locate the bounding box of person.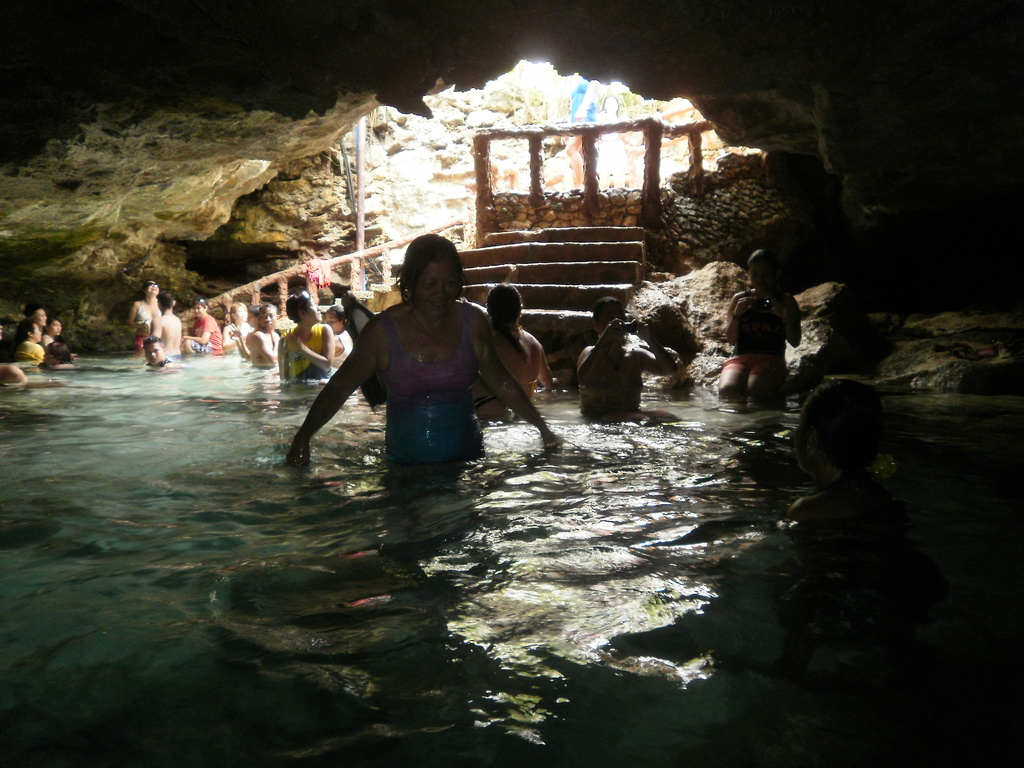
Bounding box: 284:227:546:465.
